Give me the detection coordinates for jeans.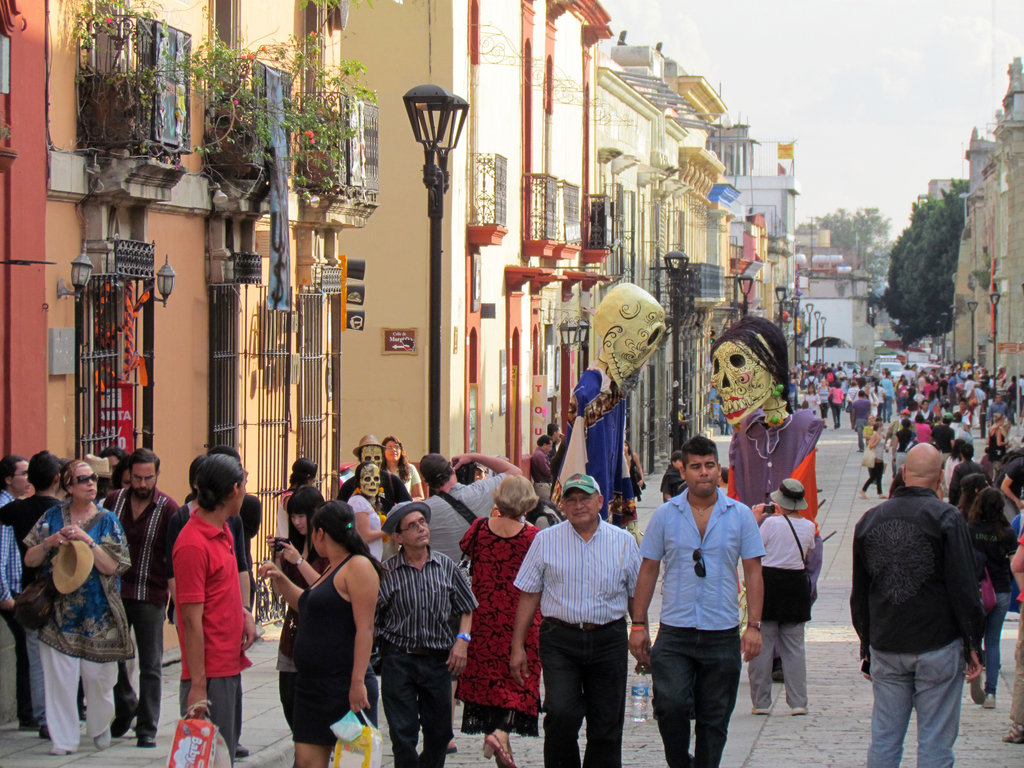
{"left": 644, "top": 653, "right": 733, "bottom": 767}.
